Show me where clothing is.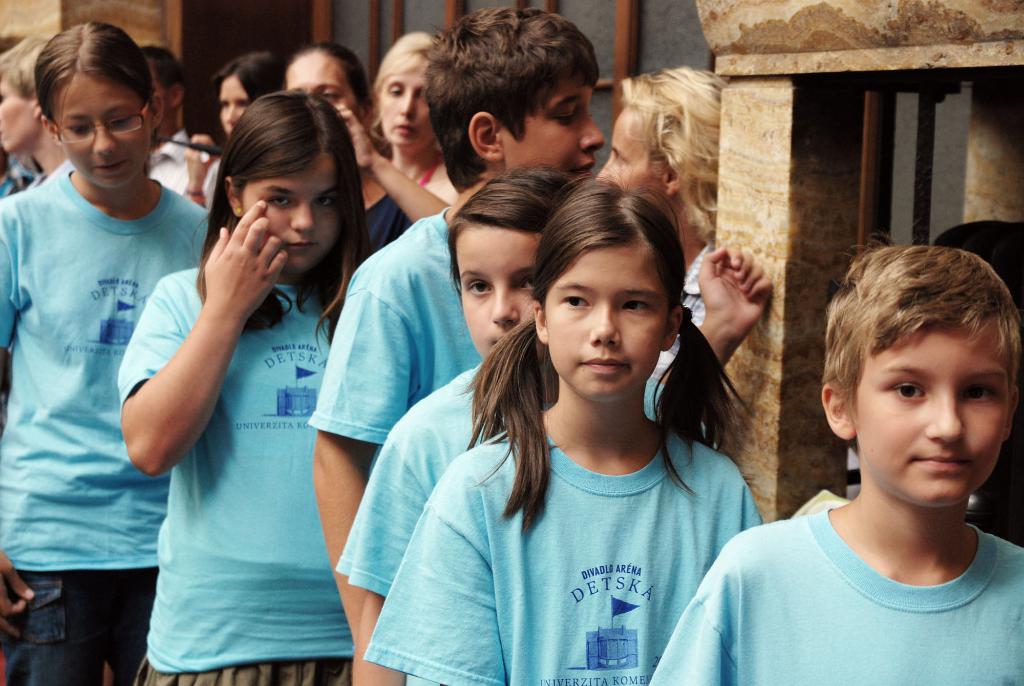
clothing is at box(298, 209, 499, 435).
